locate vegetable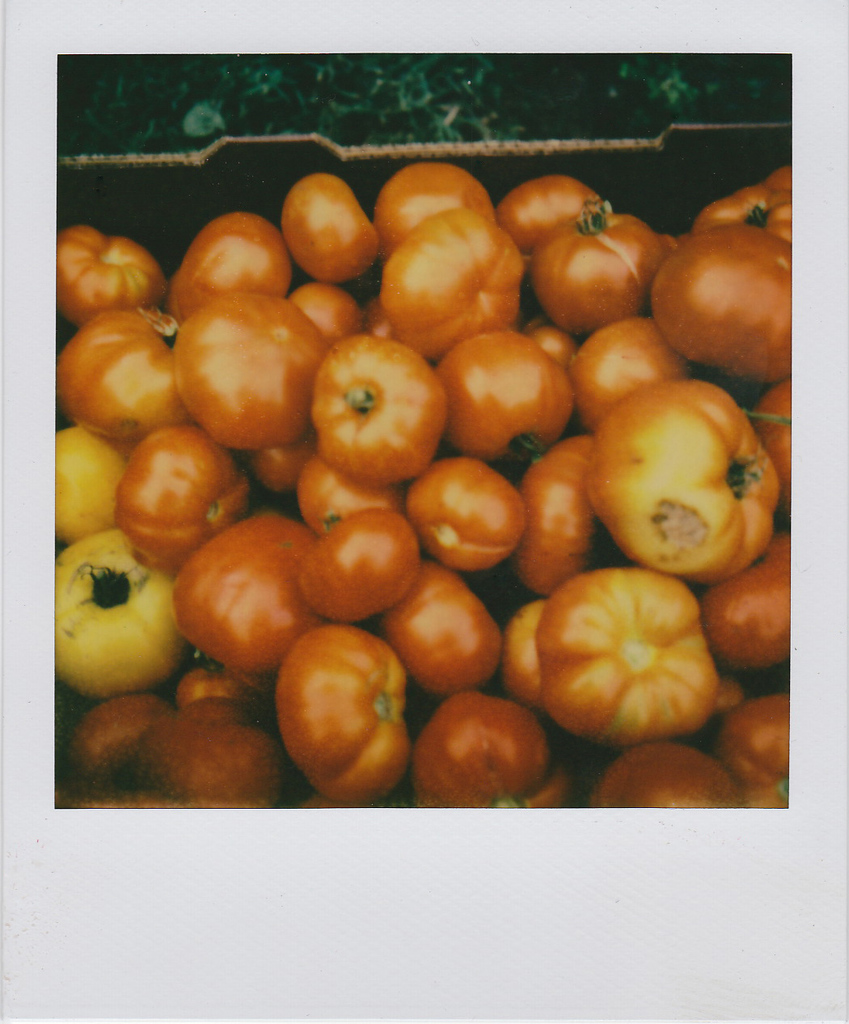
(271, 599, 432, 781)
